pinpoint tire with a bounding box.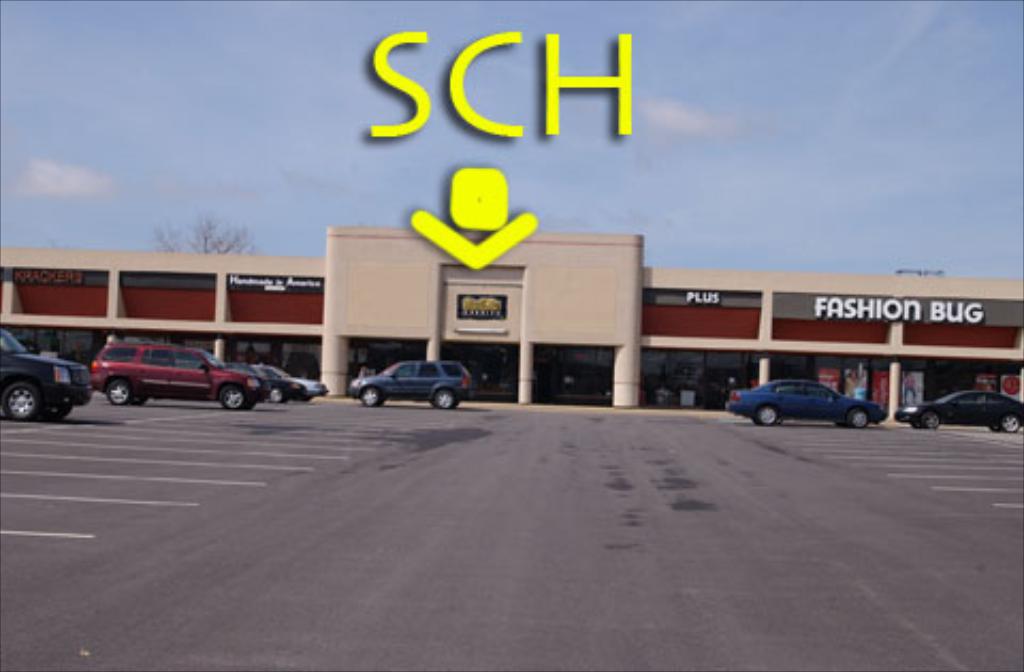
crop(753, 403, 777, 425).
